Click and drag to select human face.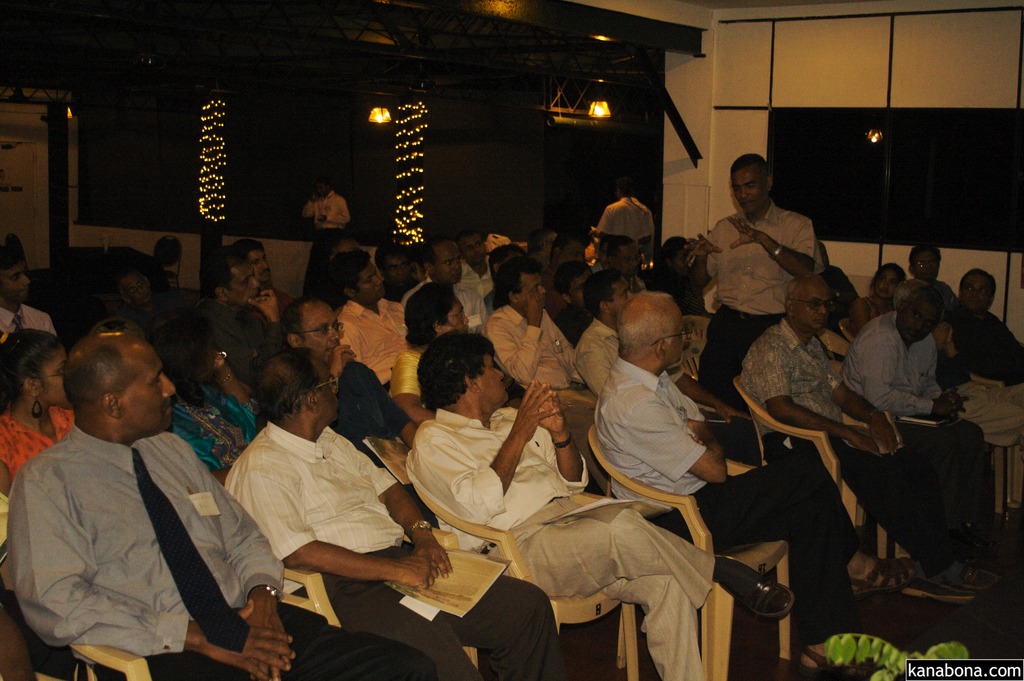
Selection: <box>735,167,765,210</box>.
